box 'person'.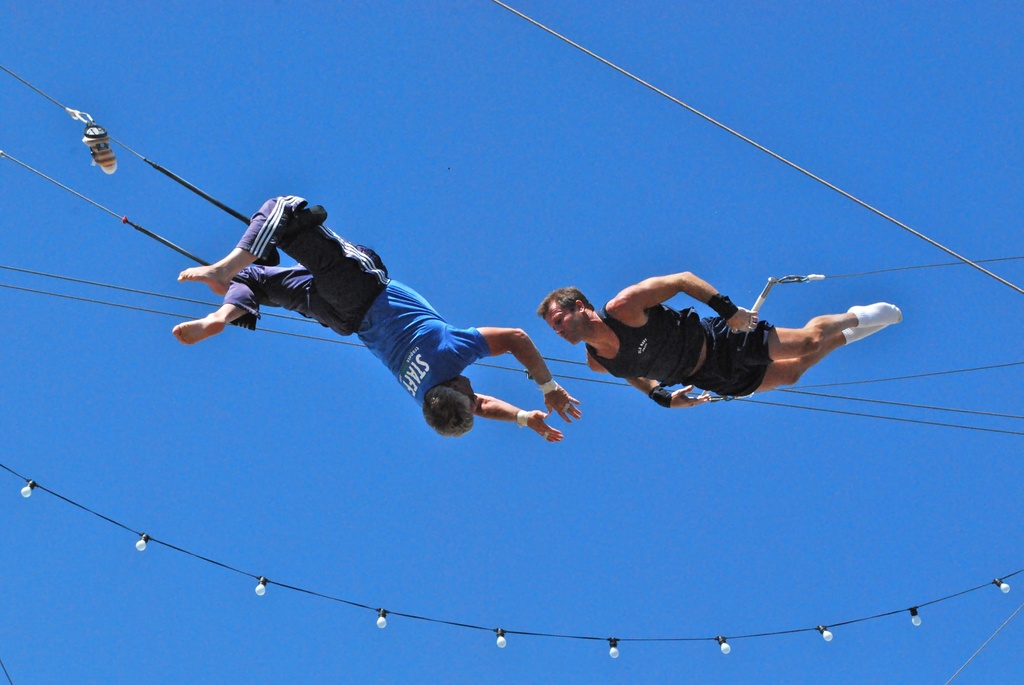
170,194,579,433.
